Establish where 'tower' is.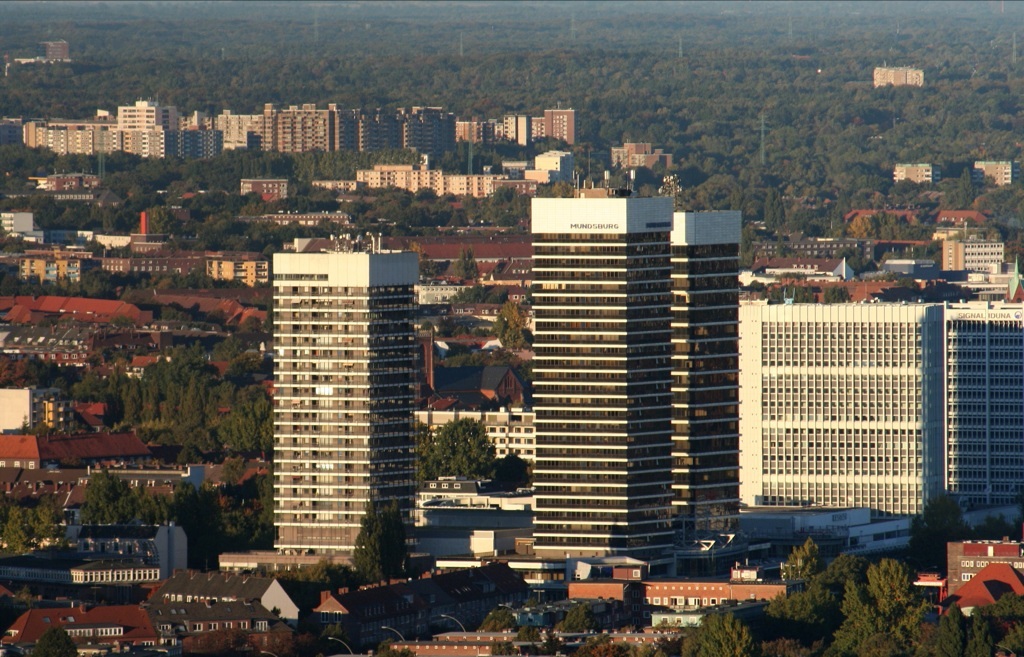
Established at <bbox>531, 197, 674, 584</bbox>.
